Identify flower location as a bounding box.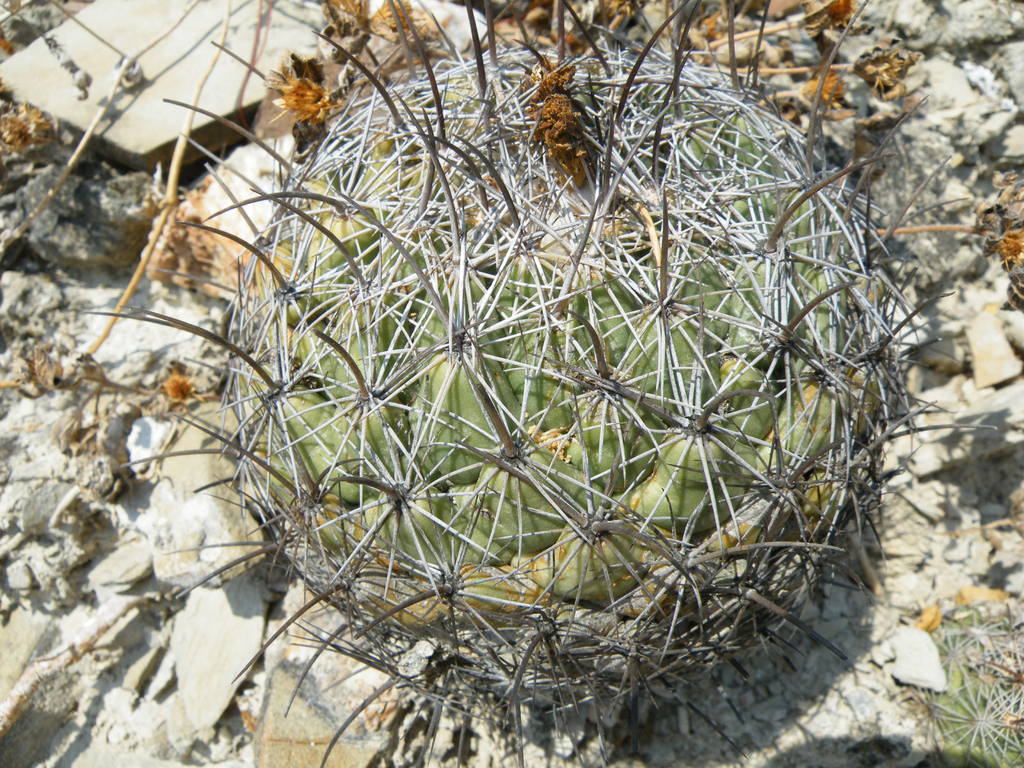
163:360:210:406.
